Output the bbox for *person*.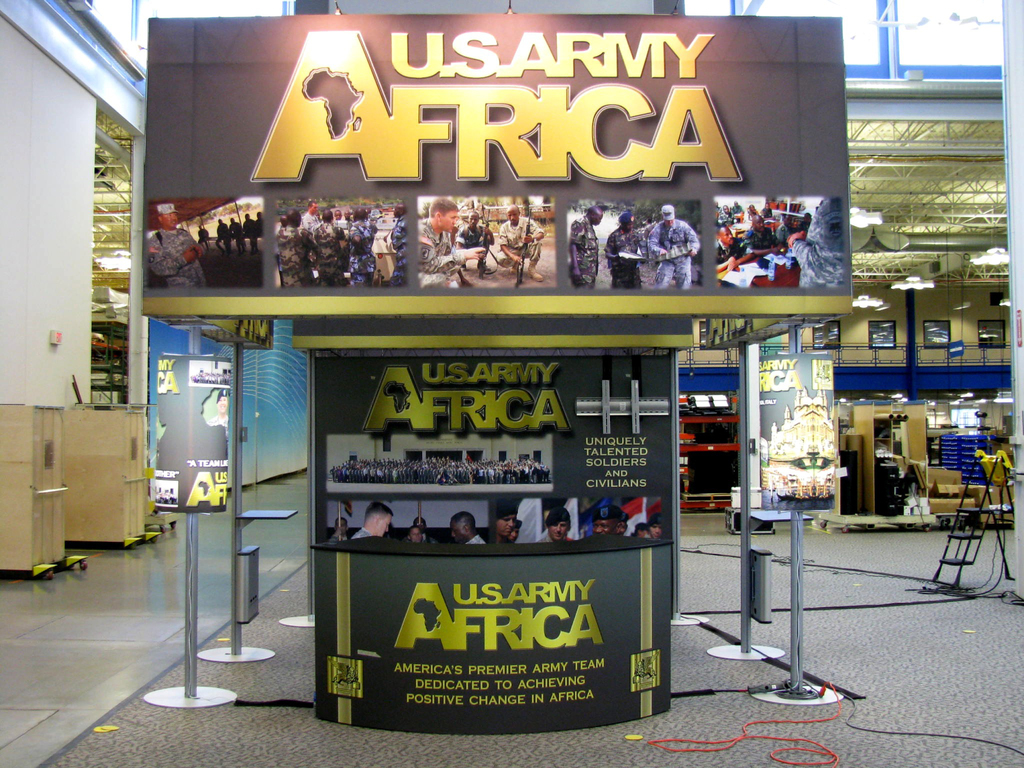
locate(646, 201, 705, 290).
